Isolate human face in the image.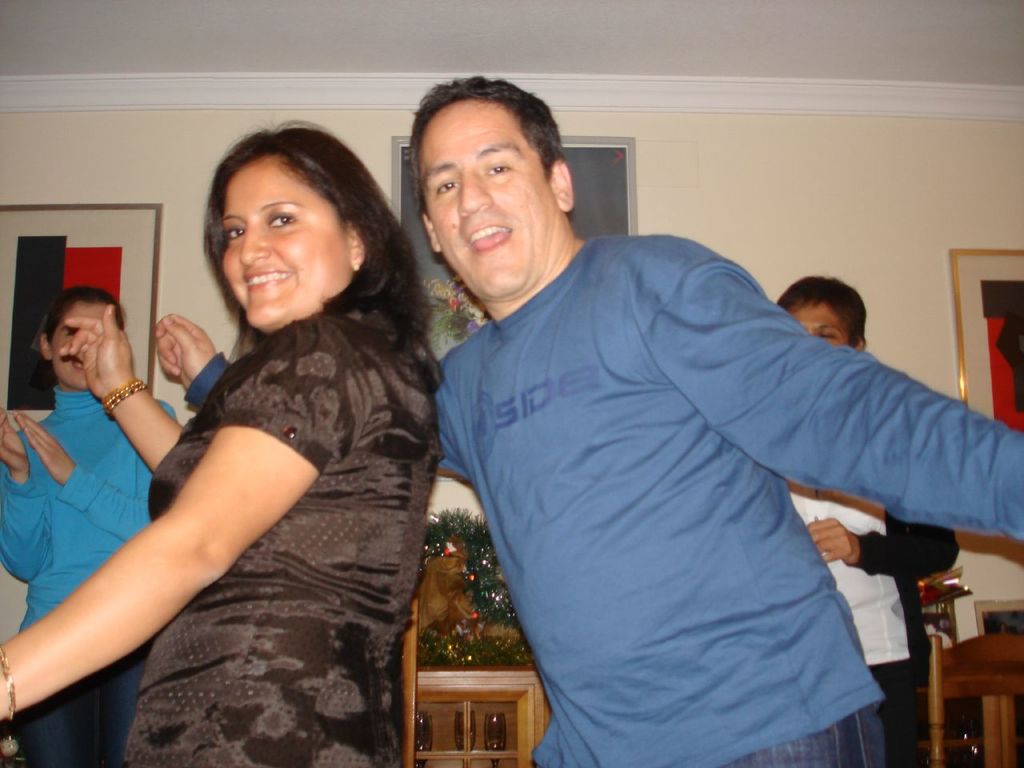
Isolated region: {"left": 222, "top": 152, "right": 354, "bottom": 330}.
